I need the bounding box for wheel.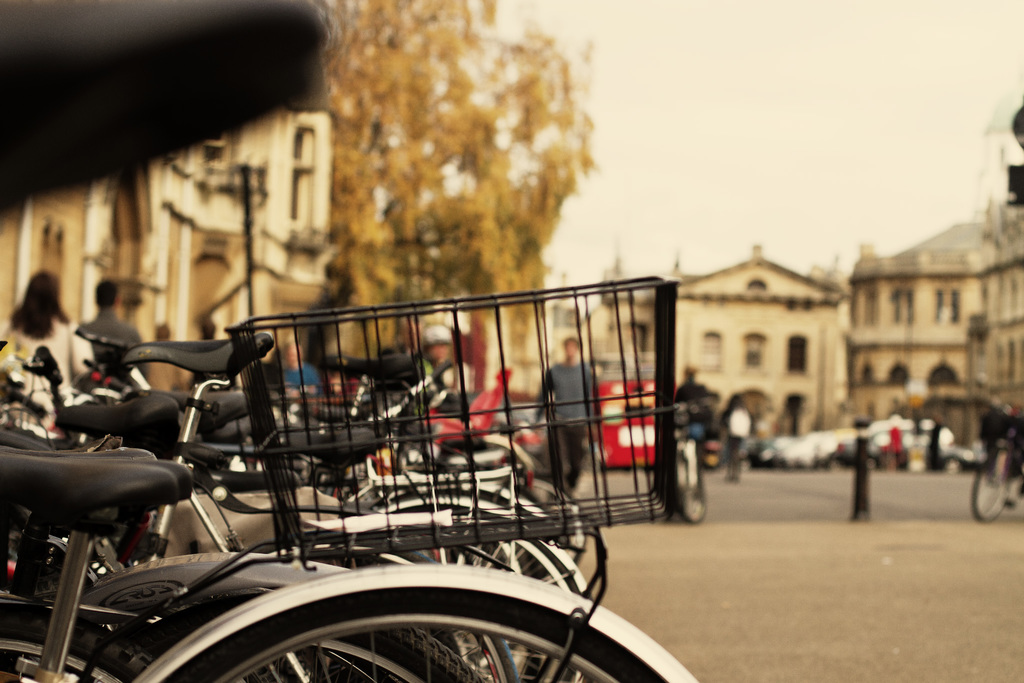
Here it is: [x1=241, y1=620, x2=510, y2=682].
